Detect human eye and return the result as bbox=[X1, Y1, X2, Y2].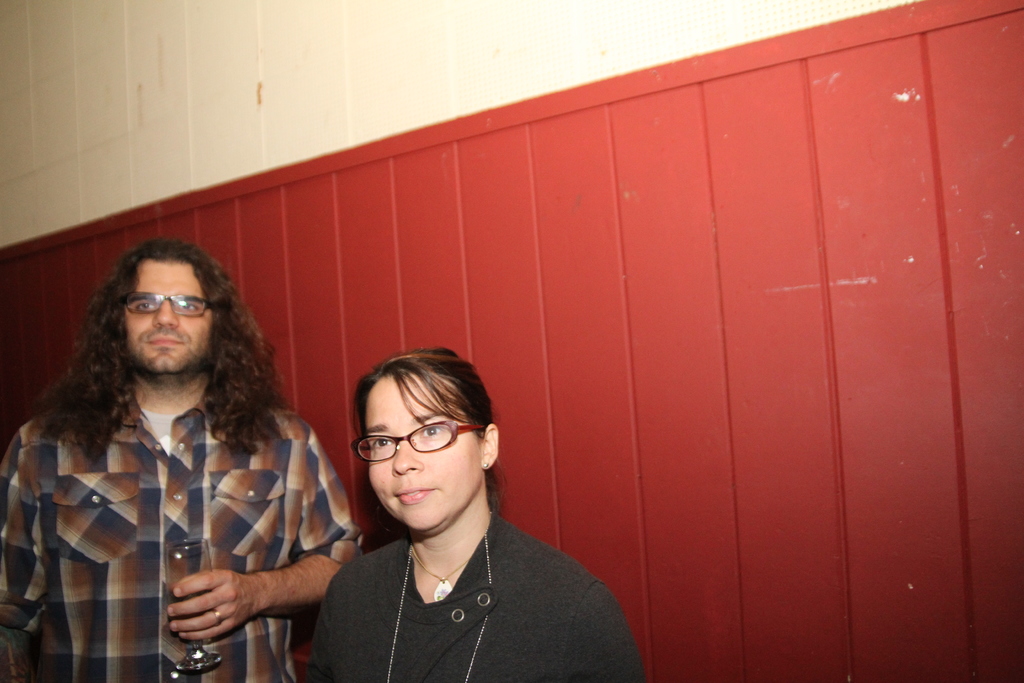
bbox=[417, 427, 445, 440].
